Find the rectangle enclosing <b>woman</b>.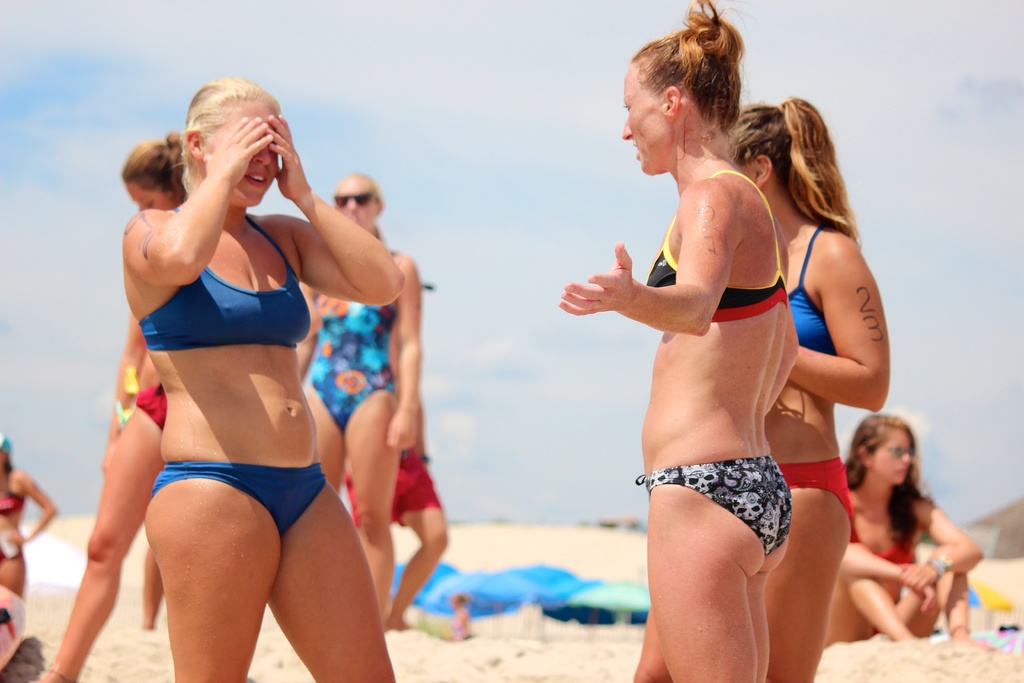
detection(298, 169, 421, 619).
